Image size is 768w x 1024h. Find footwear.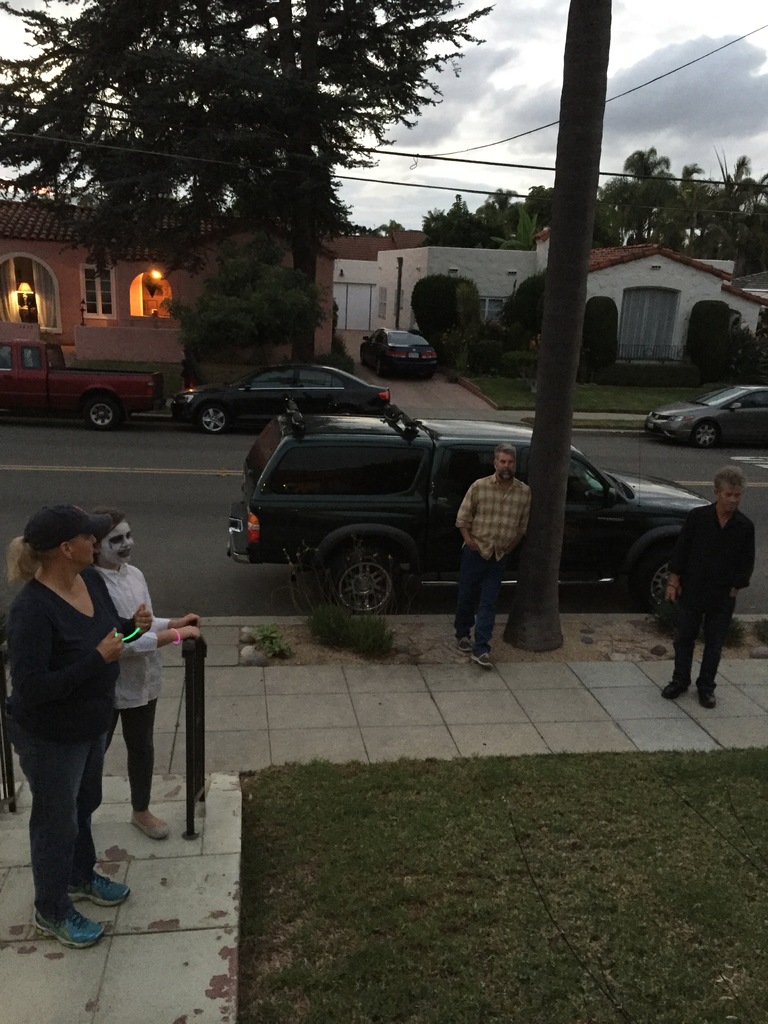
(x1=700, y1=678, x2=724, y2=708).
